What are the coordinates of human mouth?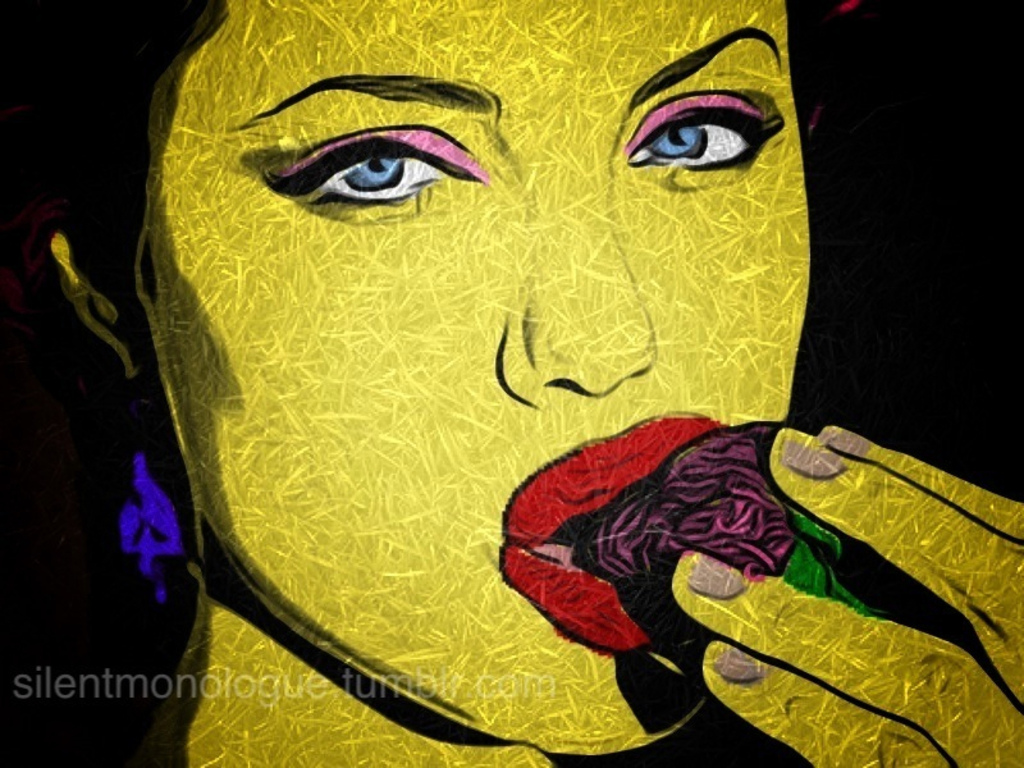
(498,410,727,654).
